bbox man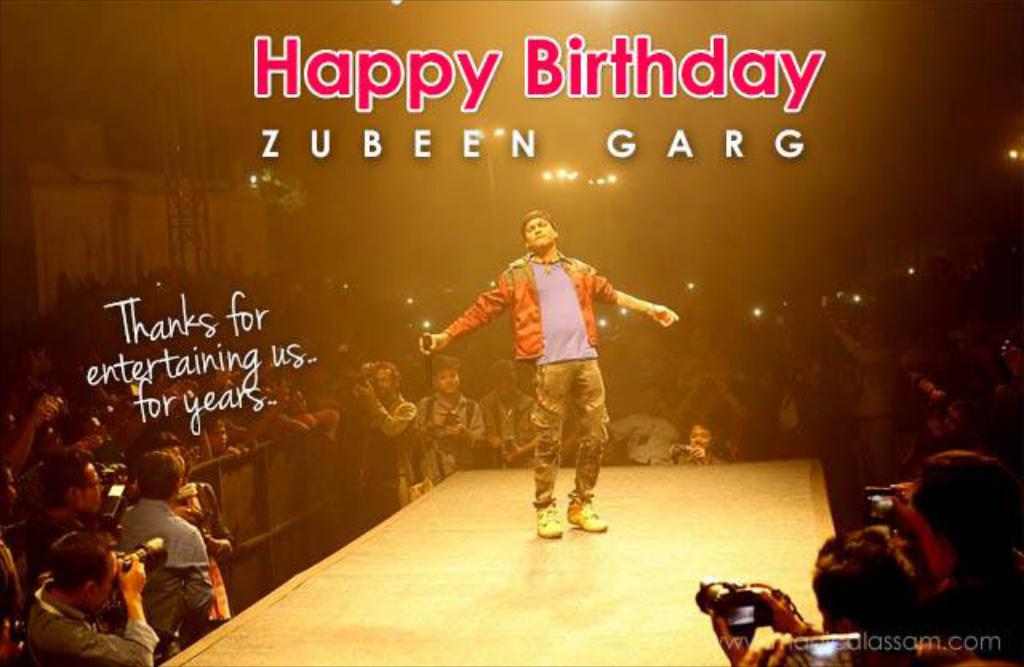
locate(414, 353, 485, 480)
